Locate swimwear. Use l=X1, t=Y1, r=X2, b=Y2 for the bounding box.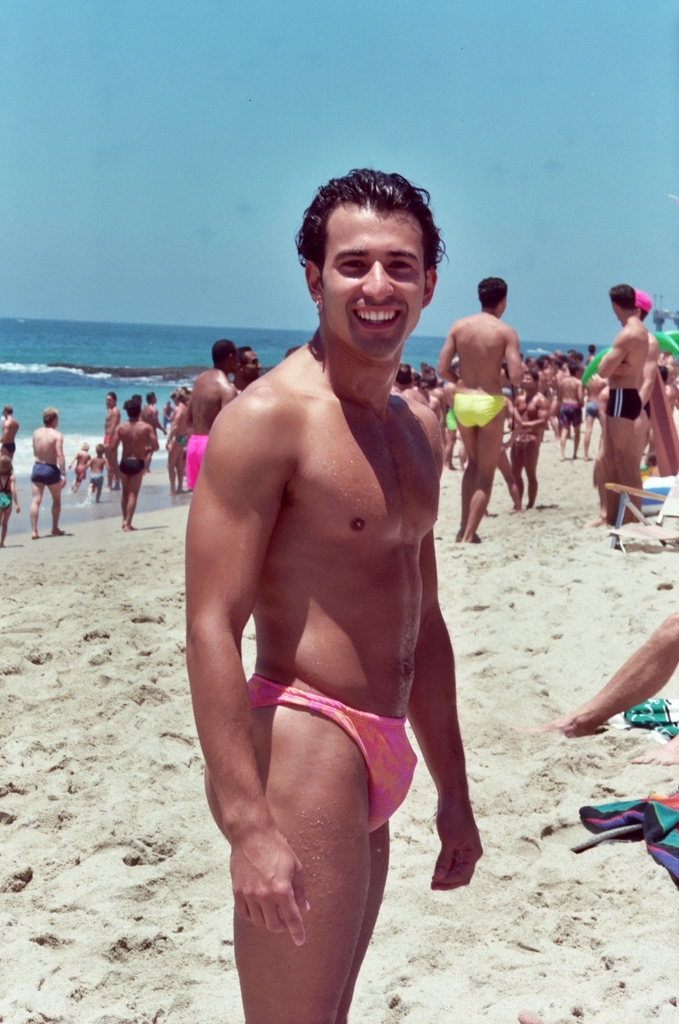
l=119, t=454, r=147, b=477.
